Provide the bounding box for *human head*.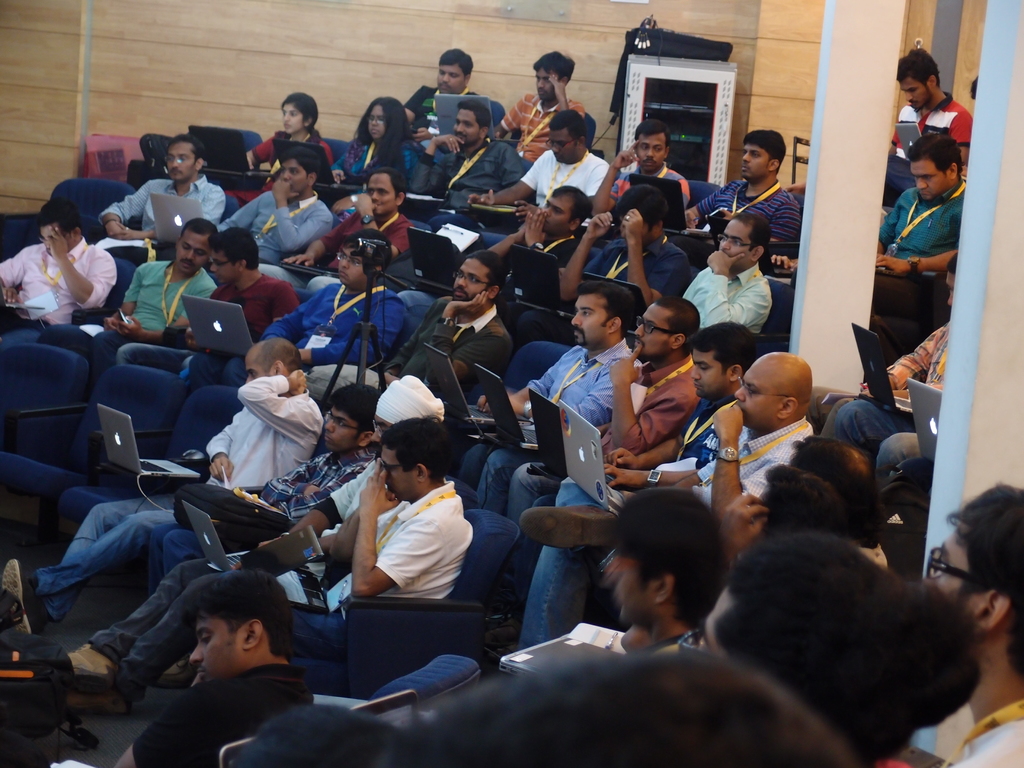
locate(280, 145, 323, 196).
